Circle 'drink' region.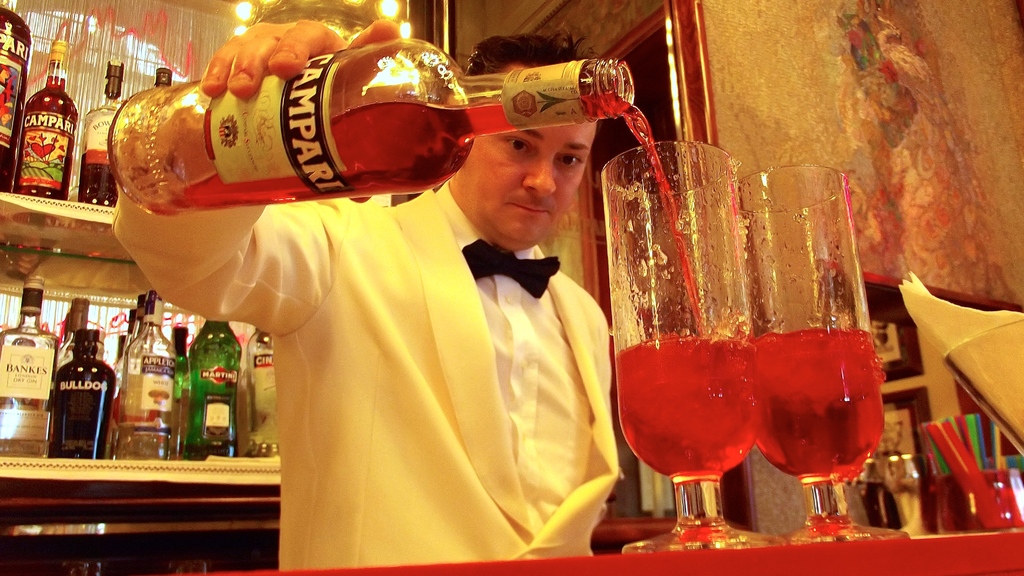
Region: bbox(612, 335, 759, 480).
